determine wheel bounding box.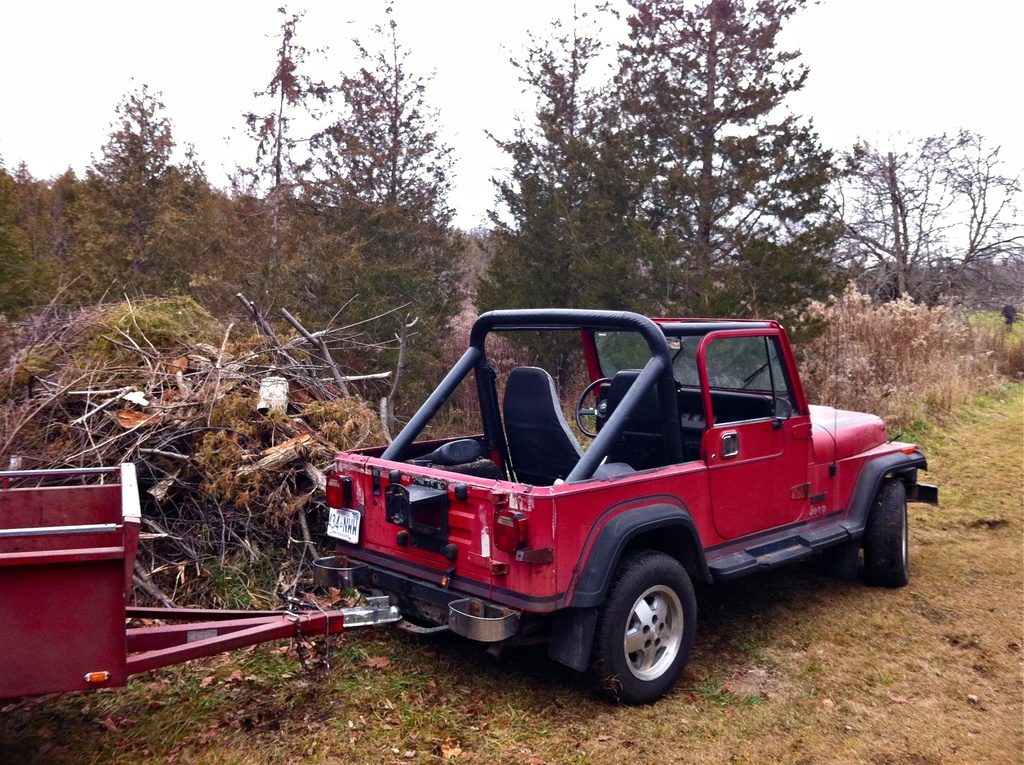
Determined: l=858, t=482, r=913, b=588.
